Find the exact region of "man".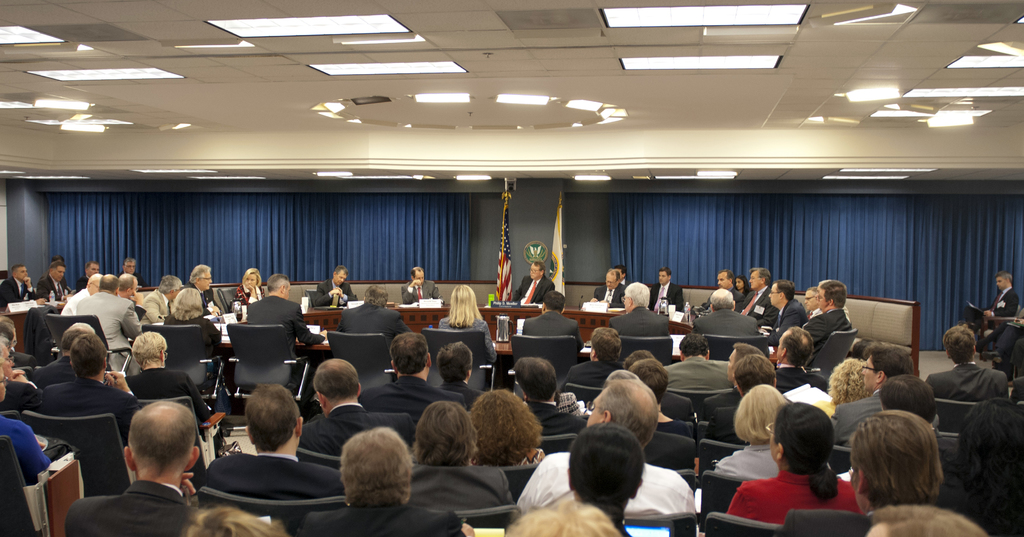
Exact region: <box>982,270,1018,322</box>.
